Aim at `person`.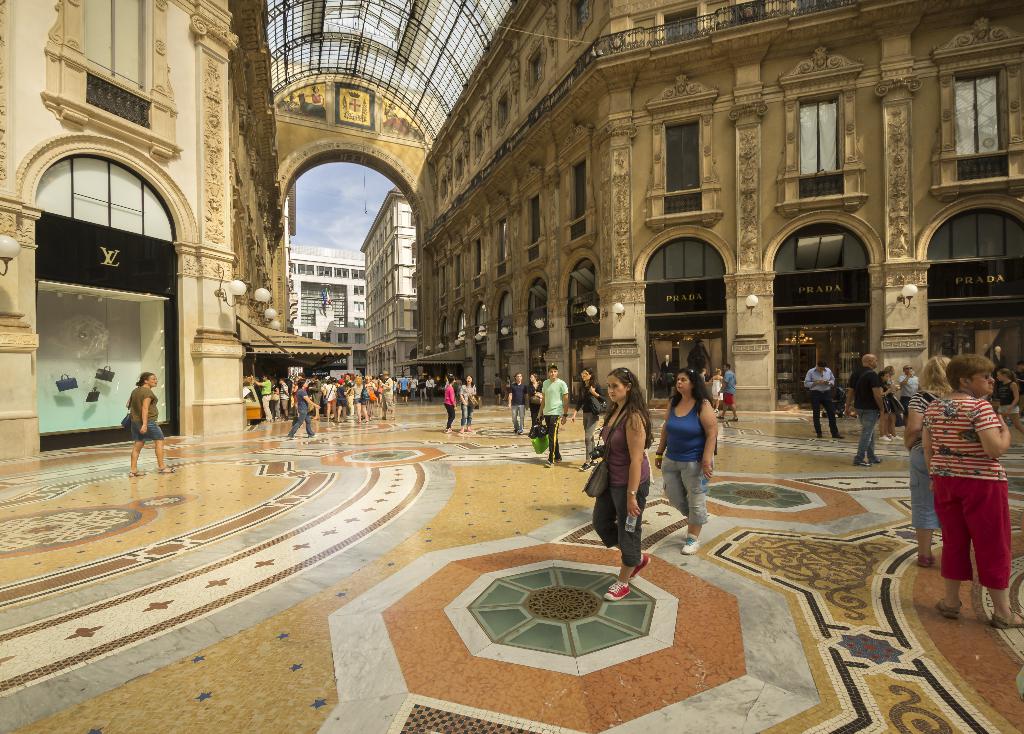
Aimed at <box>411,376,417,395</box>.
